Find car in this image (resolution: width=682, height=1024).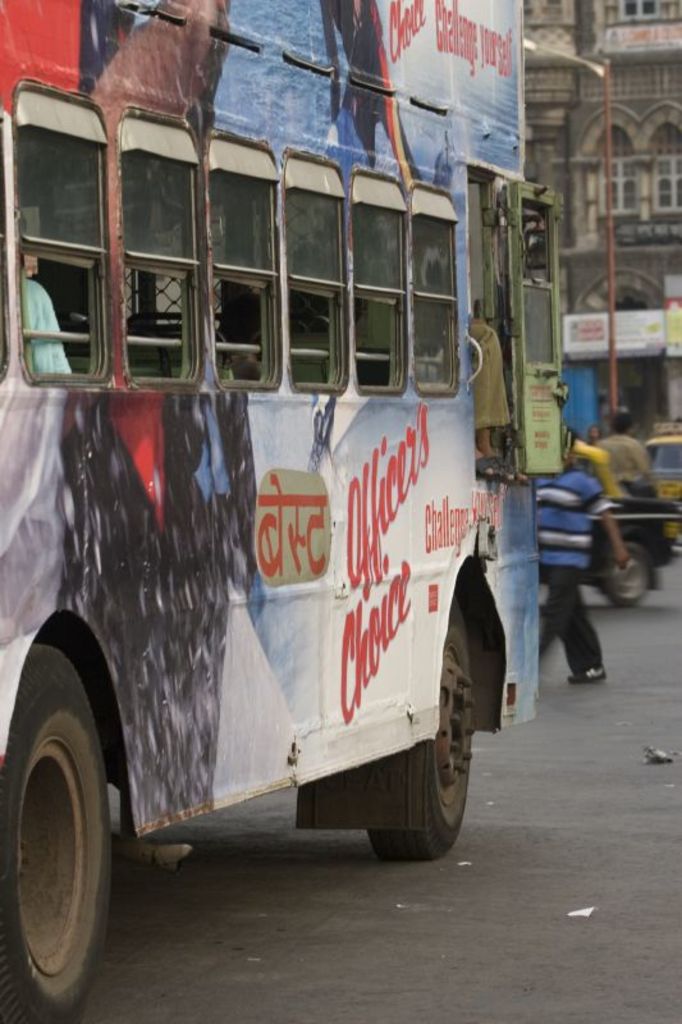
<bbox>586, 490, 676, 609</bbox>.
